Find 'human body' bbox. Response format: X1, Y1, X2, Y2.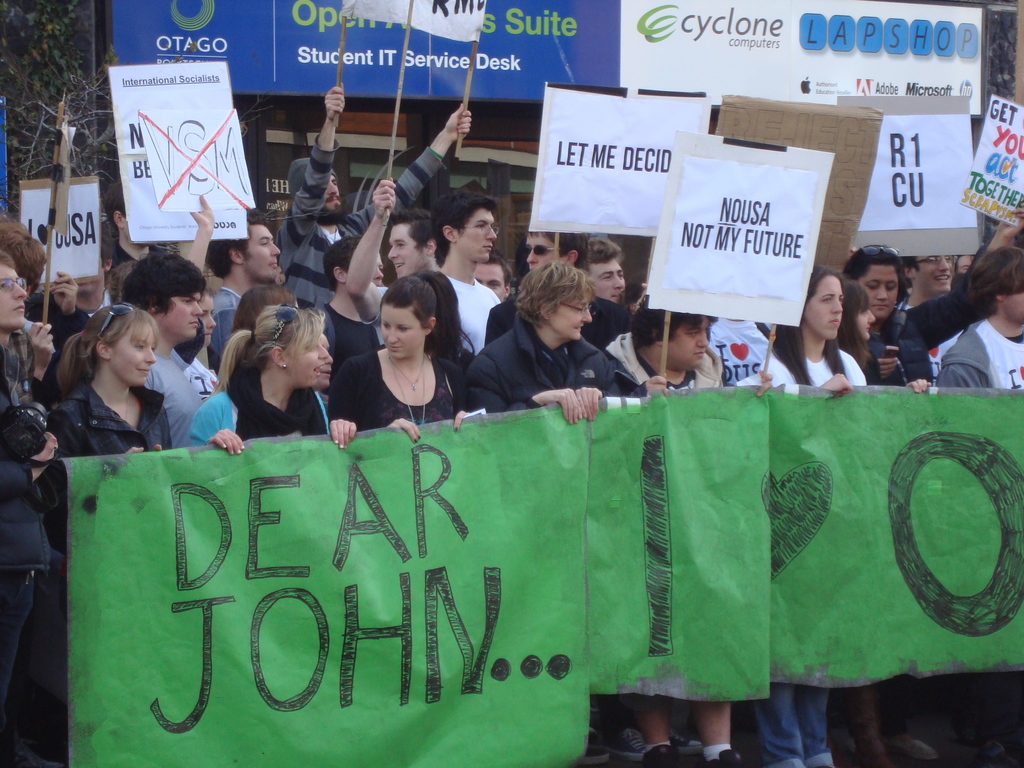
0, 309, 56, 426.
